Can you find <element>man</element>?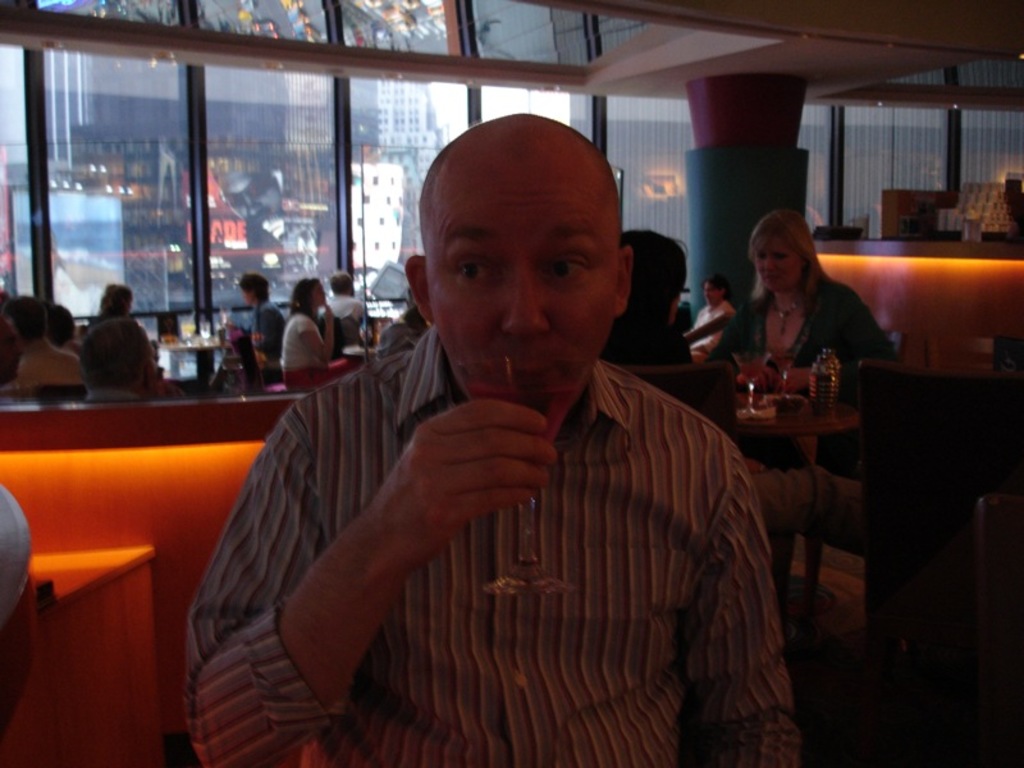
Yes, bounding box: [200,124,794,742].
